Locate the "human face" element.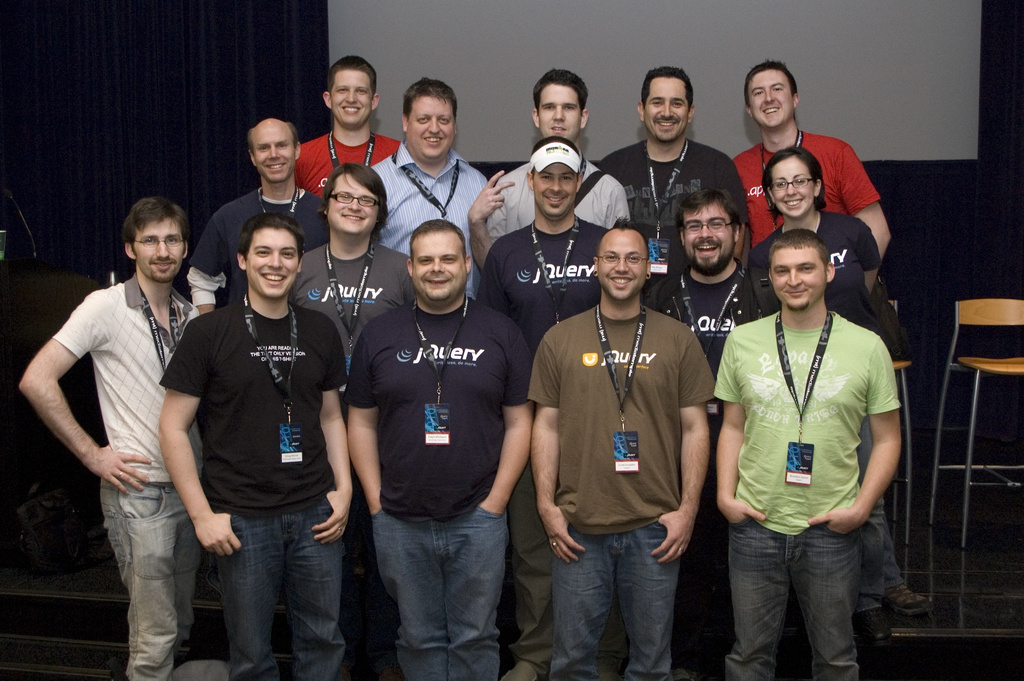
Element bbox: box=[330, 67, 376, 129].
